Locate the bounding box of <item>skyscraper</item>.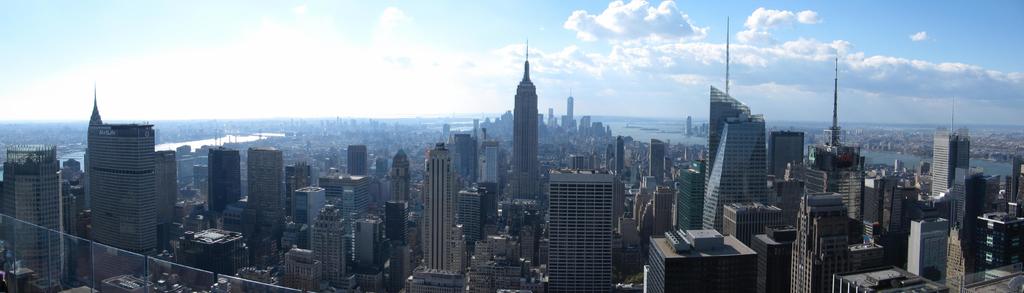
Bounding box: 246,141,286,253.
